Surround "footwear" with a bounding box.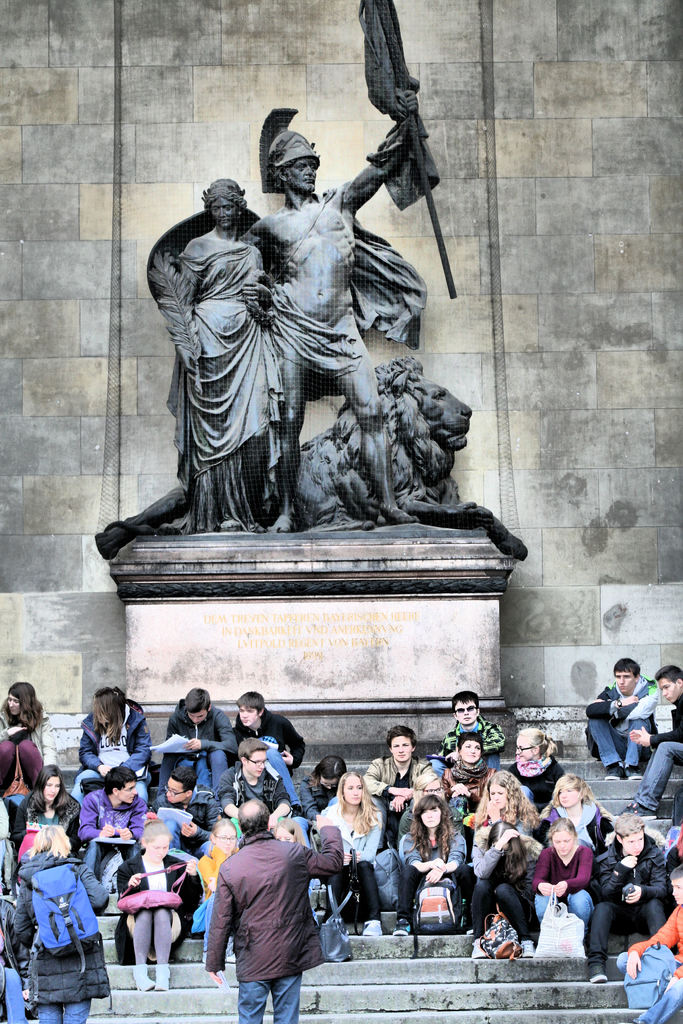
131,961,174,988.
